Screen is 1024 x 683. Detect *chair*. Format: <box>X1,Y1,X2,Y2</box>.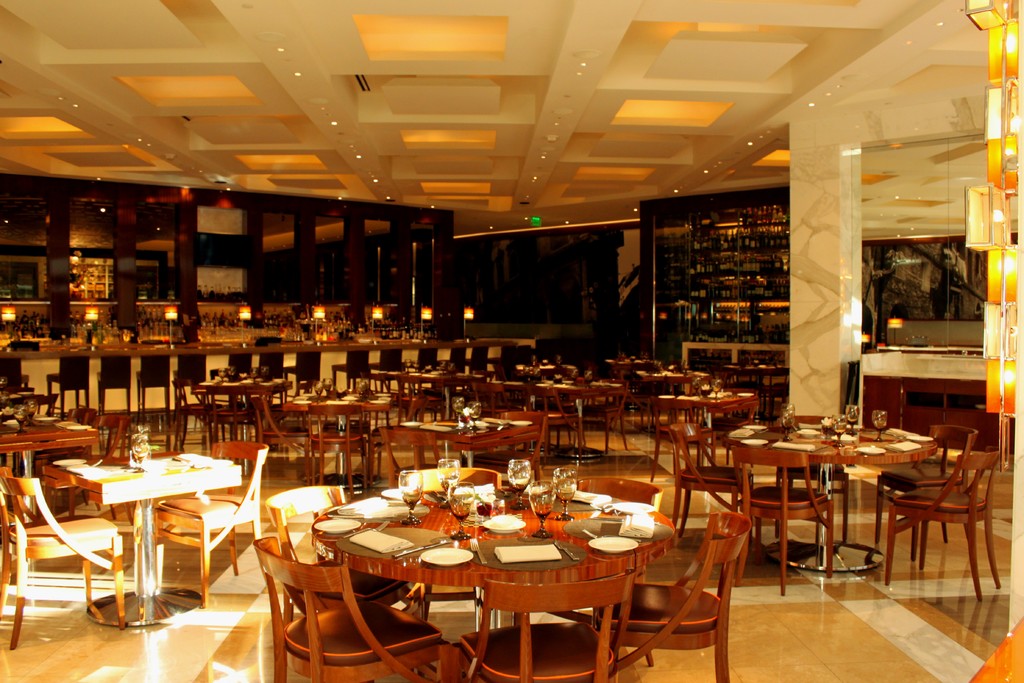
<box>0,354,26,399</box>.
